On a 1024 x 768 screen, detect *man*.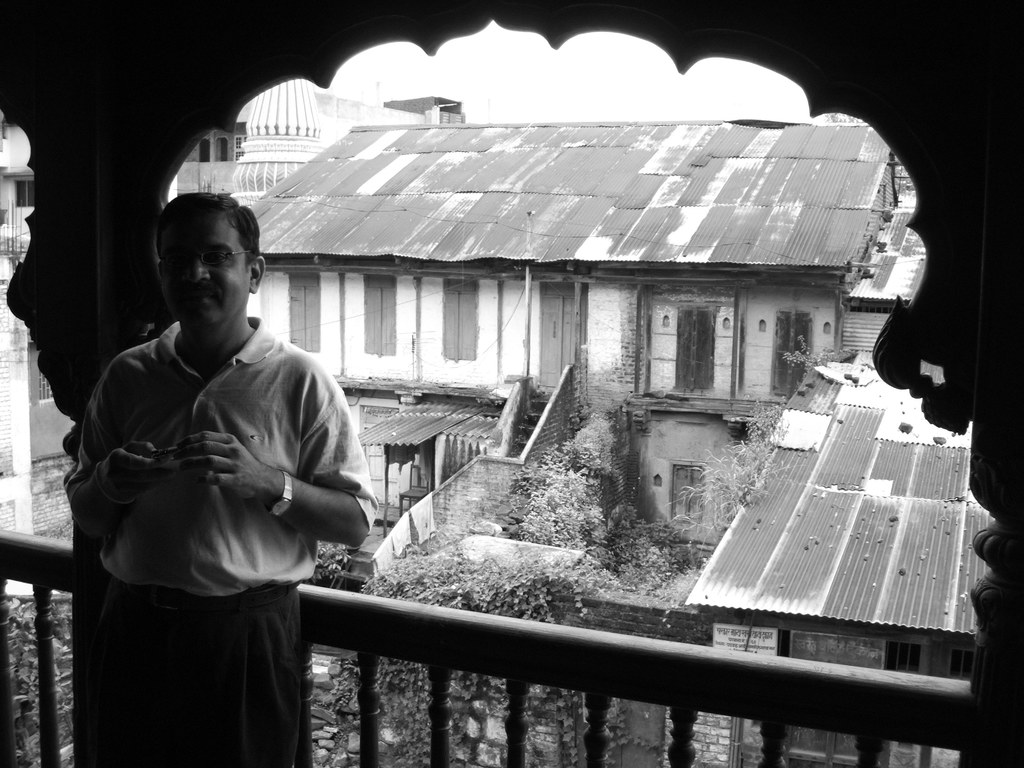
box(60, 177, 364, 745).
